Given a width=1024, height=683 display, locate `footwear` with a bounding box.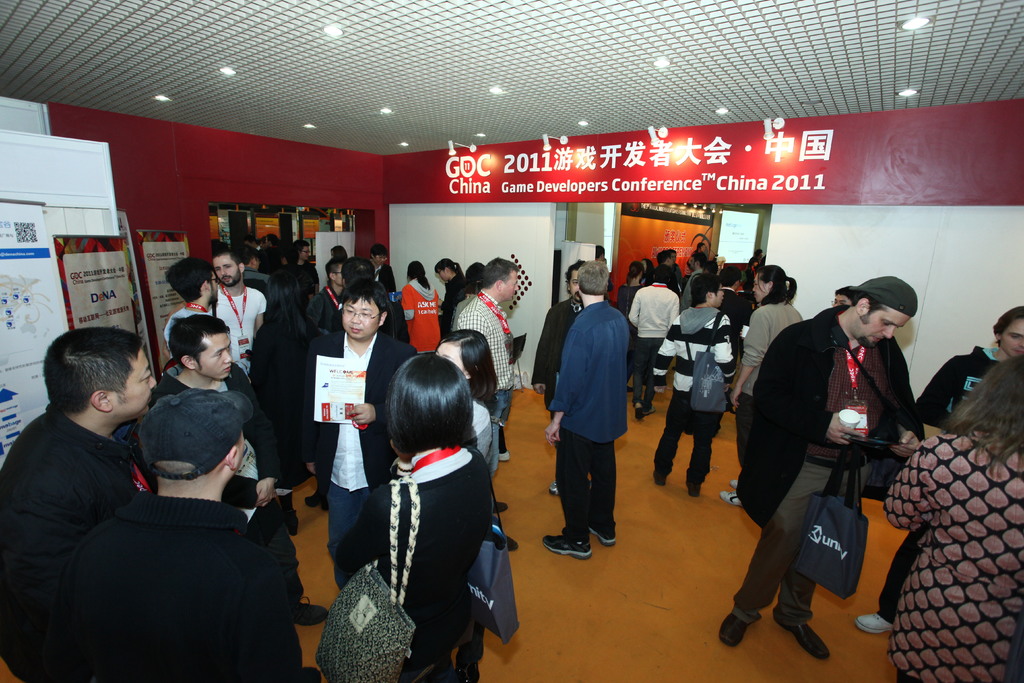
Located: crop(286, 509, 300, 536).
